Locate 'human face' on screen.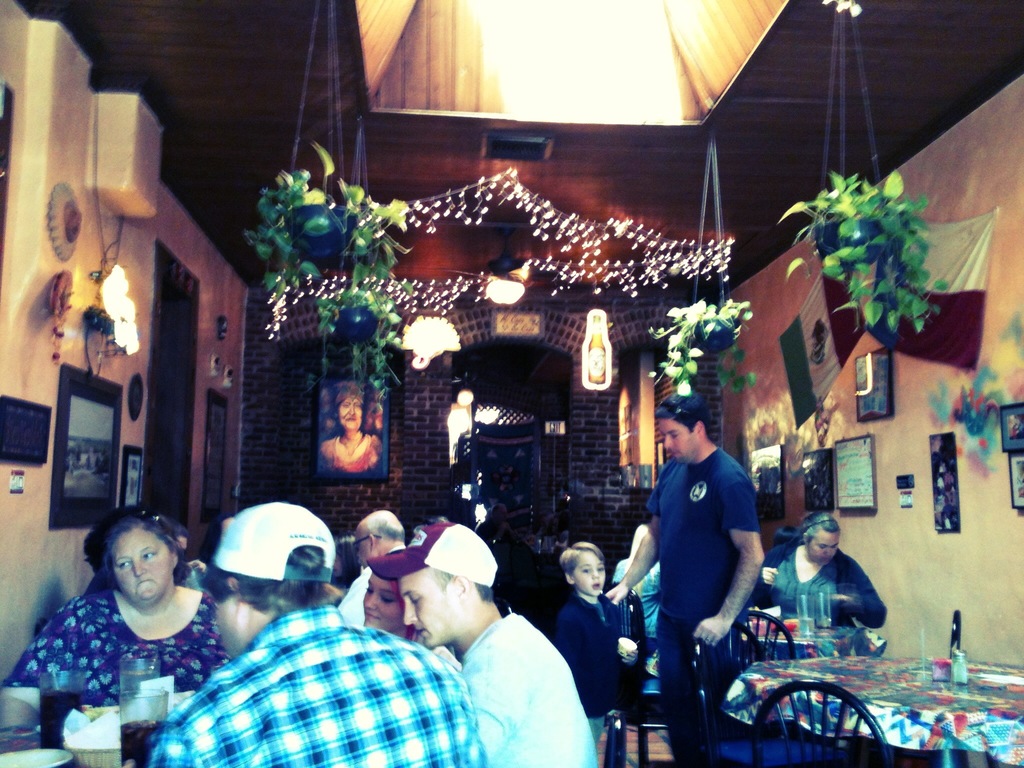
On screen at [333,554,340,578].
